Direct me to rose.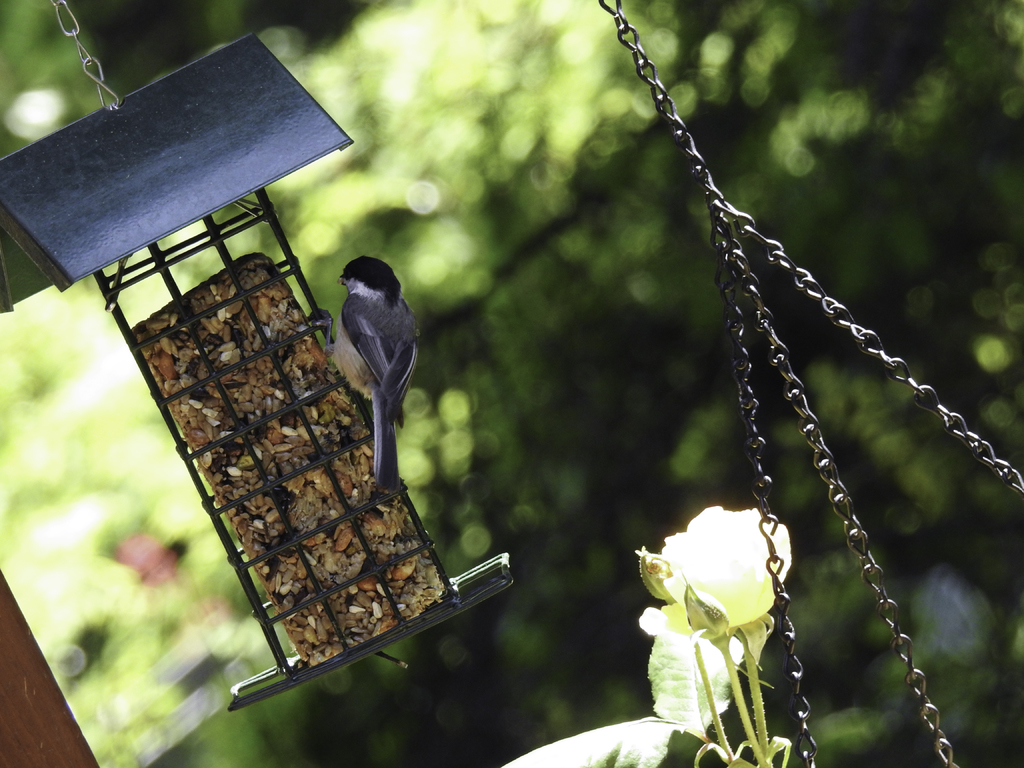
Direction: detection(652, 504, 790, 631).
